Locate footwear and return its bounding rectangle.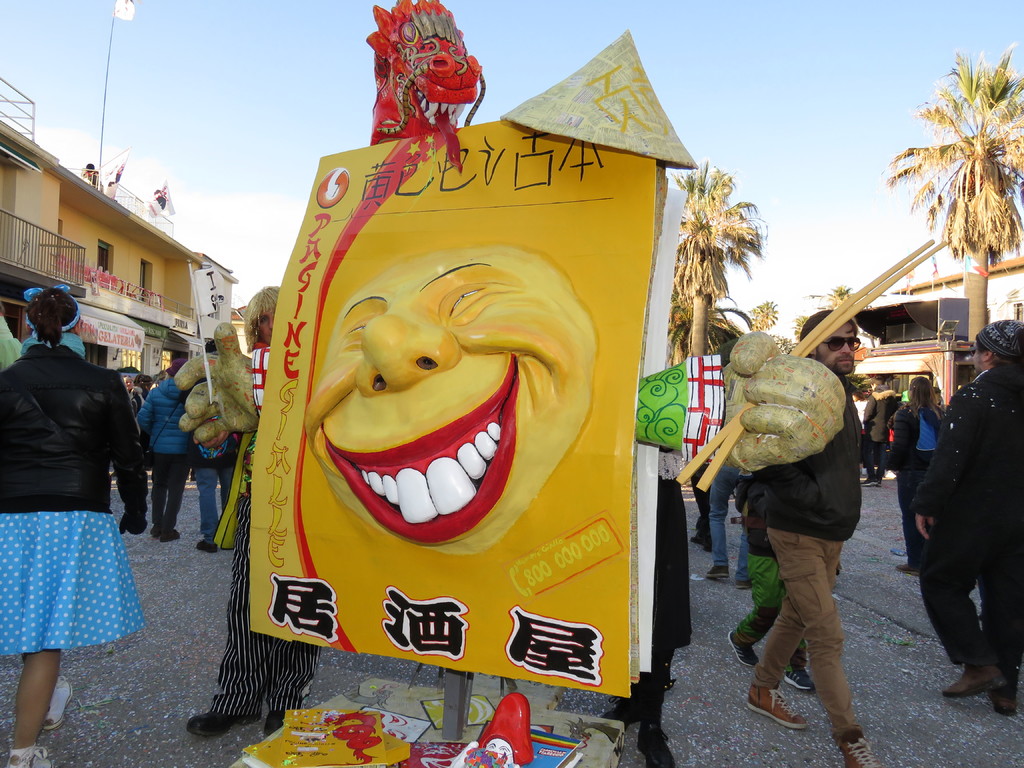
[x1=746, y1=686, x2=810, y2=728].
